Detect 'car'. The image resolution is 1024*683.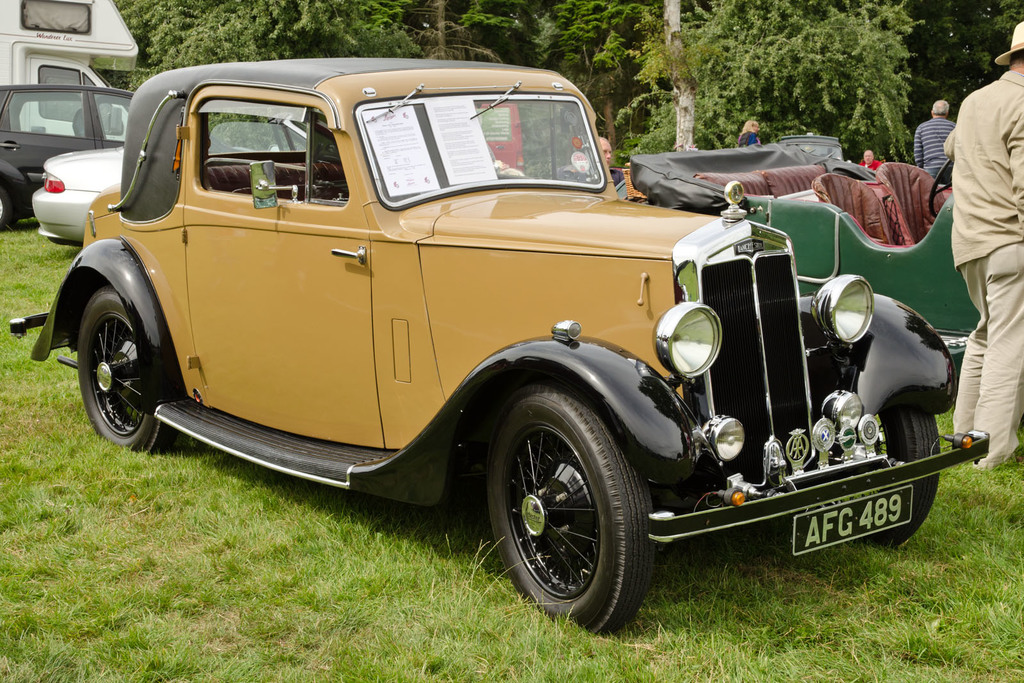
(left=31, top=143, right=128, bottom=253).
